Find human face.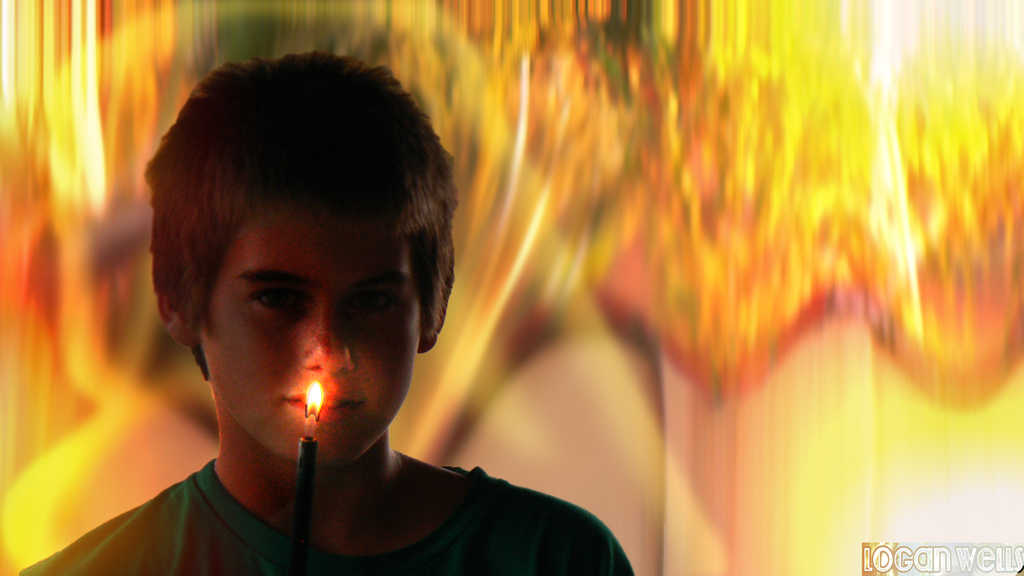
box(200, 212, 426, 458).
